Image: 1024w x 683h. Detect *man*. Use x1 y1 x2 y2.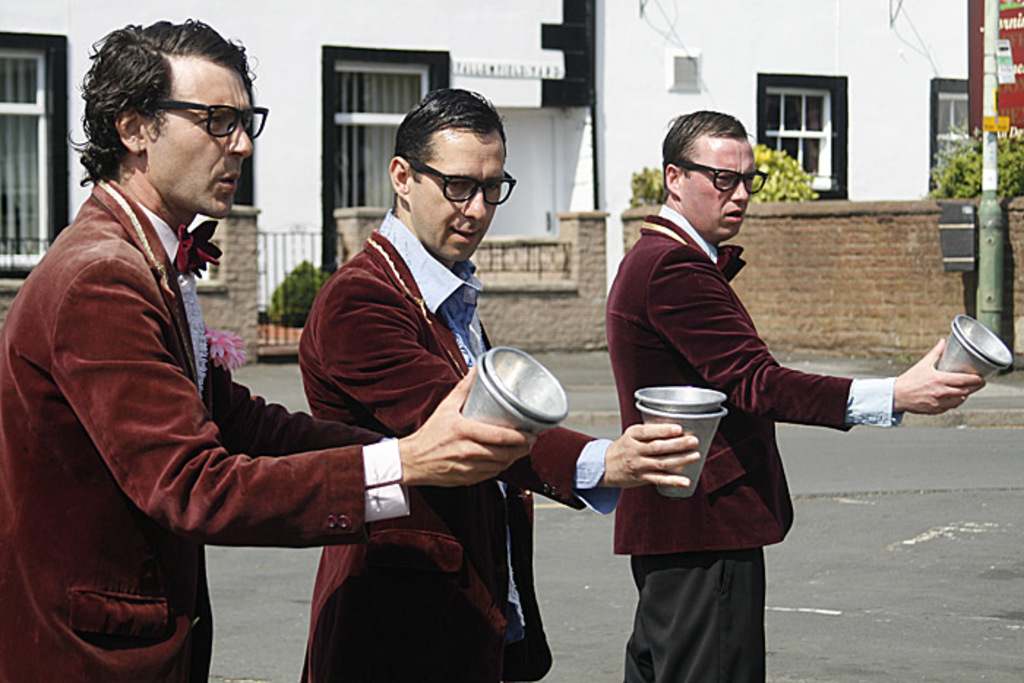
0 20 540 682.
